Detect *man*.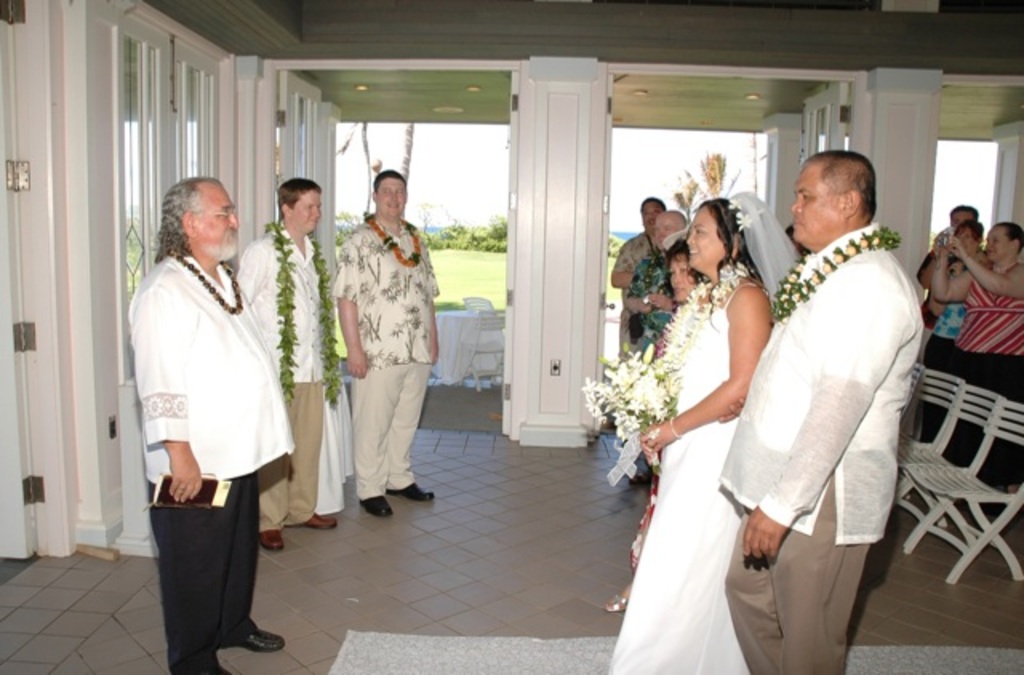
Detected at (610,197,666,357).
